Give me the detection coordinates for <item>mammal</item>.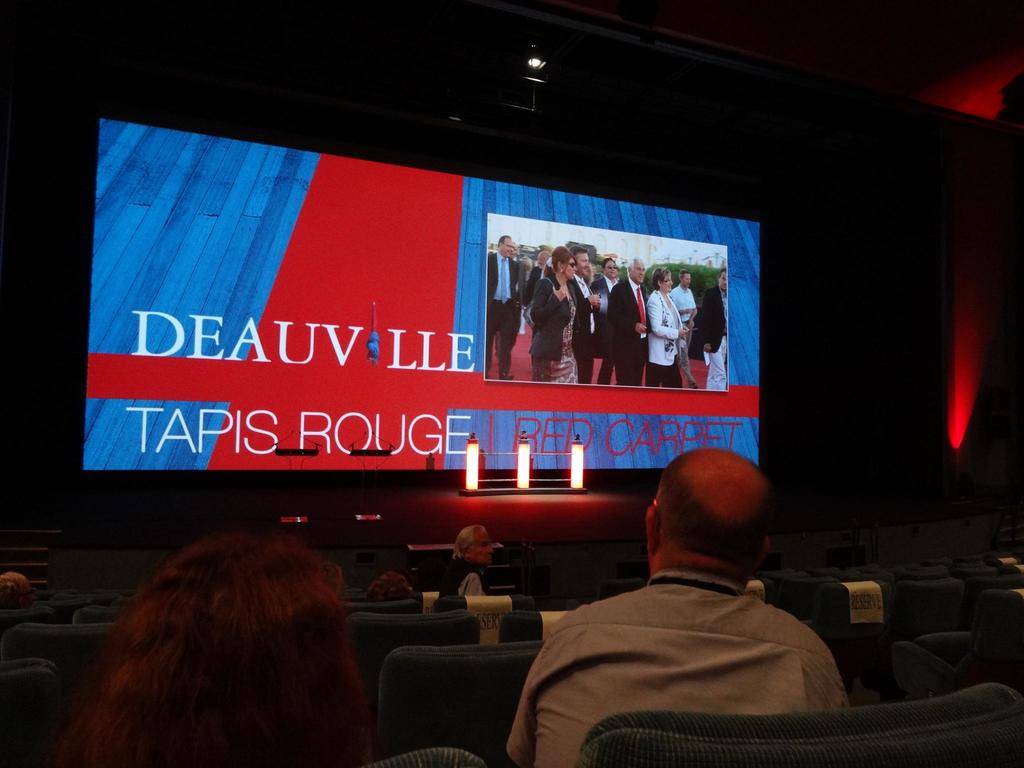
{"x1": 502, "y1": 442, "x2": 886, "y2": 746}.
